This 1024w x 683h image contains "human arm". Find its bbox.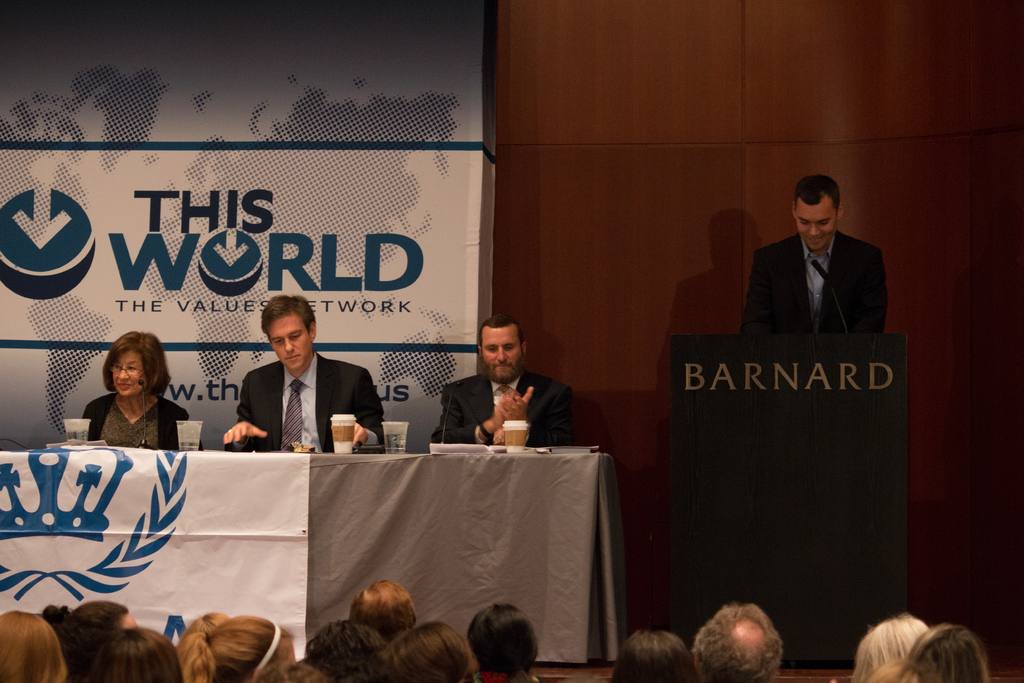
bbox=(740, 248, 774, 344).
